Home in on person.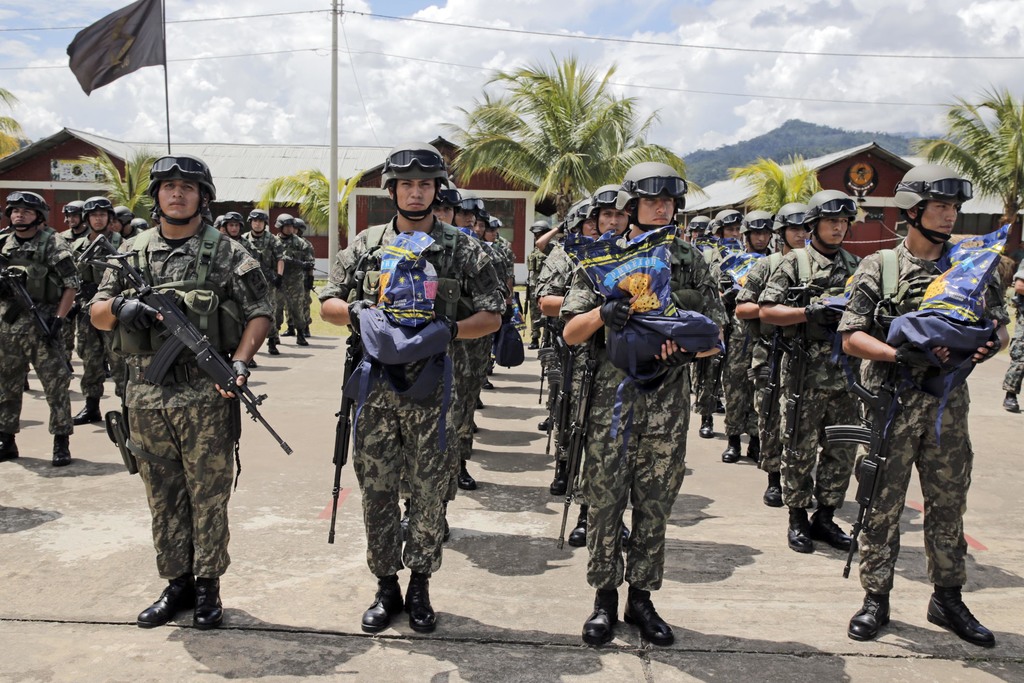
Homed in at x1=835, y1=153, x2=1000, y2=654.
